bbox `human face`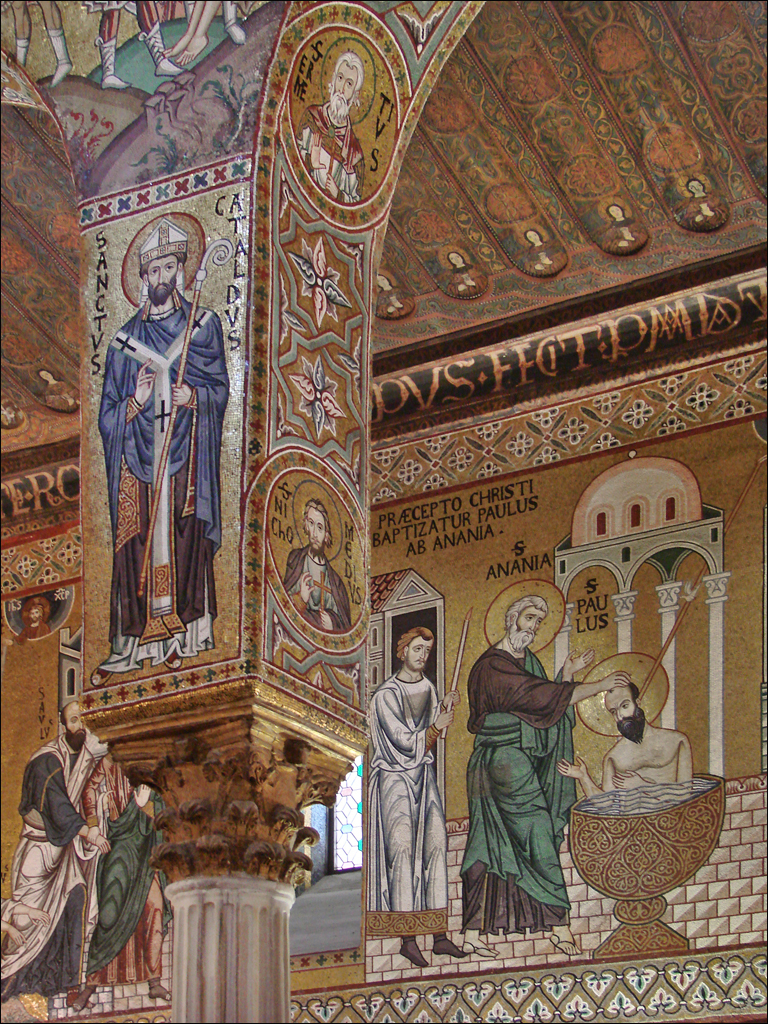
bbox(605, 688, 644, 734)
